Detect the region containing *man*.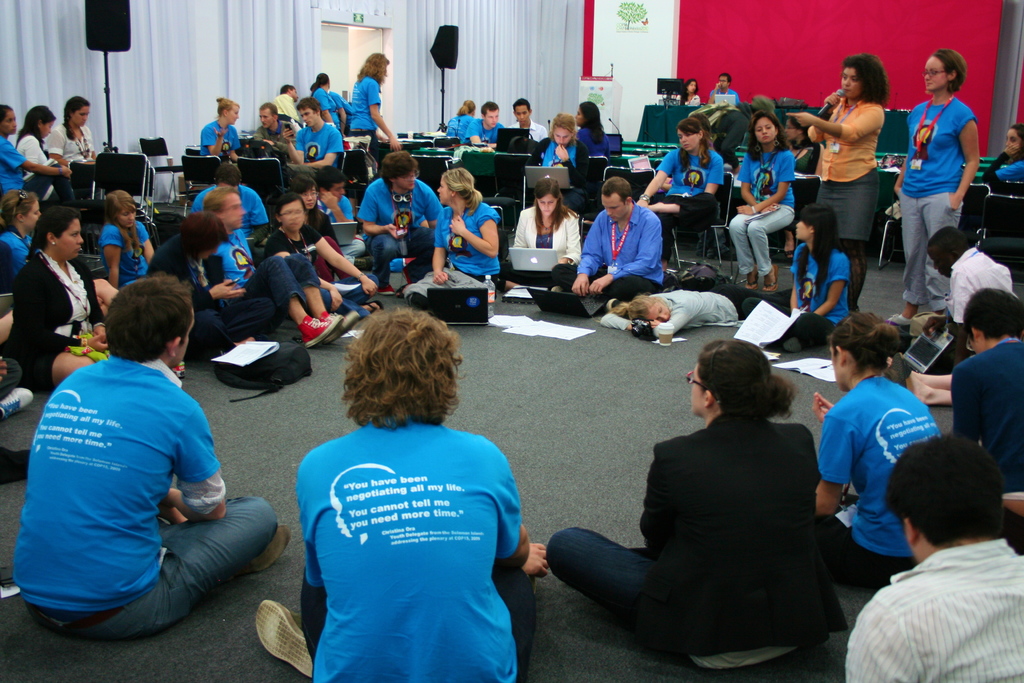
x1=253 y1=103 x2=294 y2=150.
